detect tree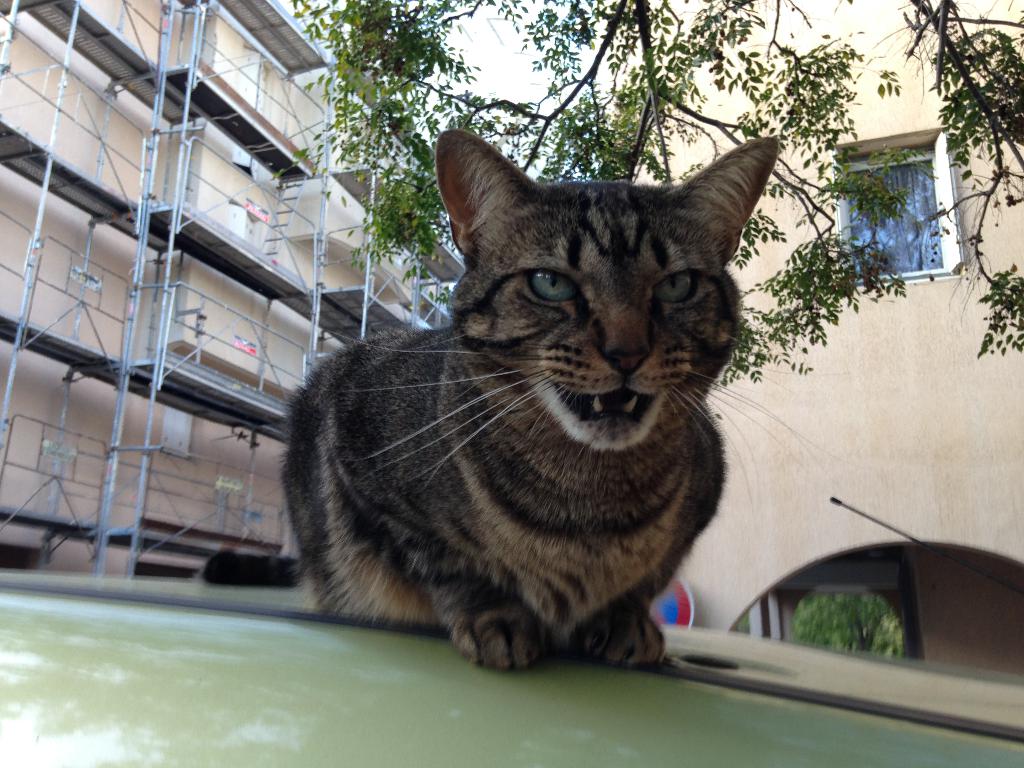
BBox(293, 0, 1023, 406)
